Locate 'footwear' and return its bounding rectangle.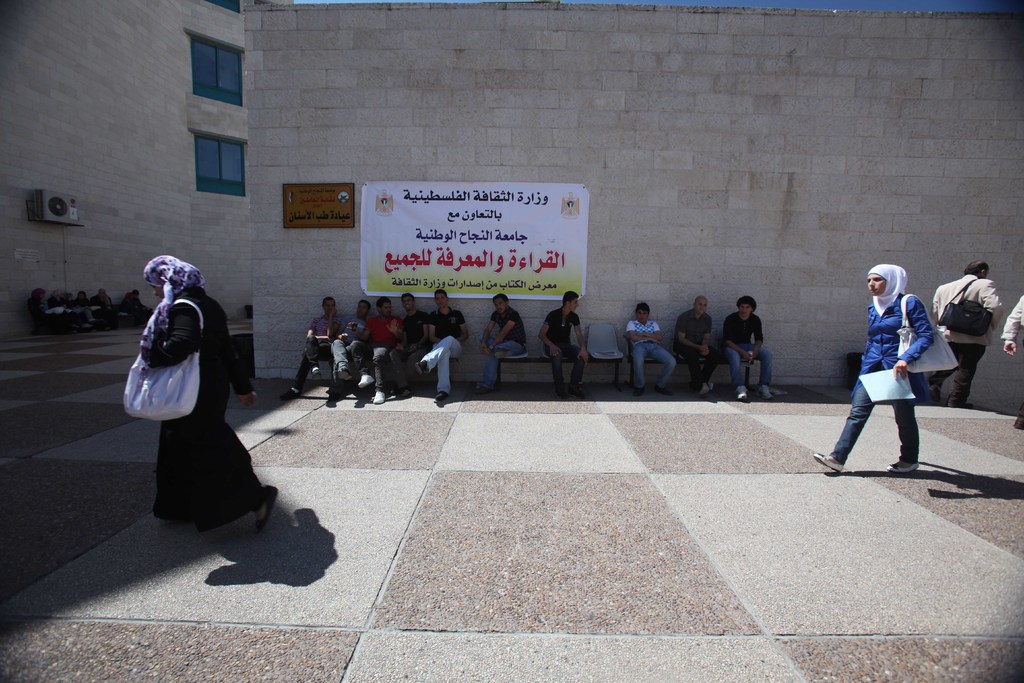
bbox(495, 348, 508, 357).
